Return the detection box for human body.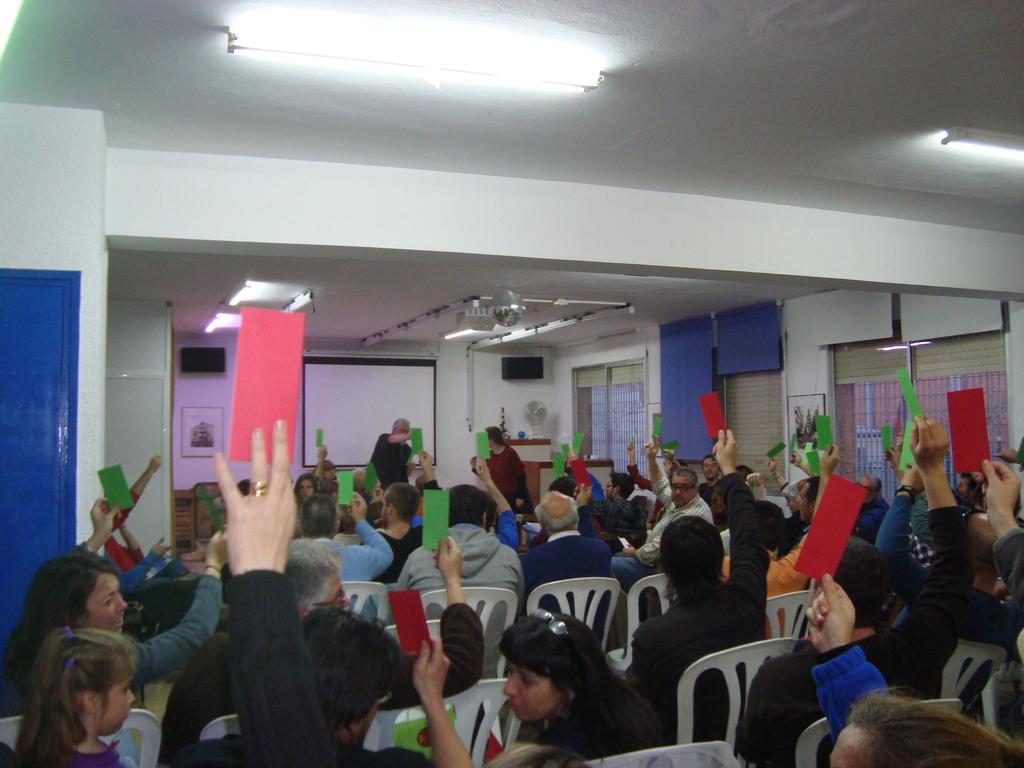
x1=294 y1=472 x2=321 y2=511.
